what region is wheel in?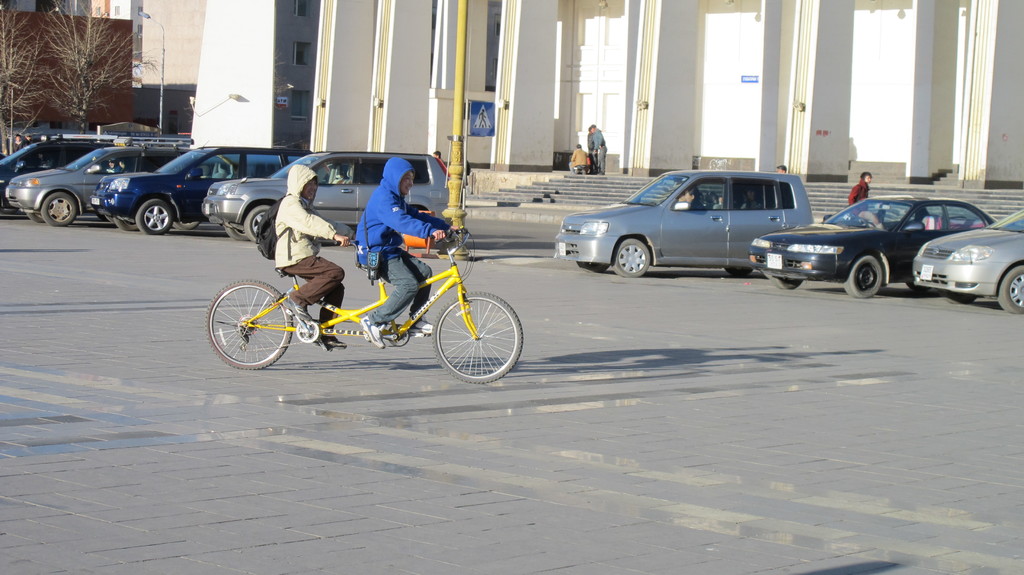
(x1=225, y1=223, x2=249, y2=243).
